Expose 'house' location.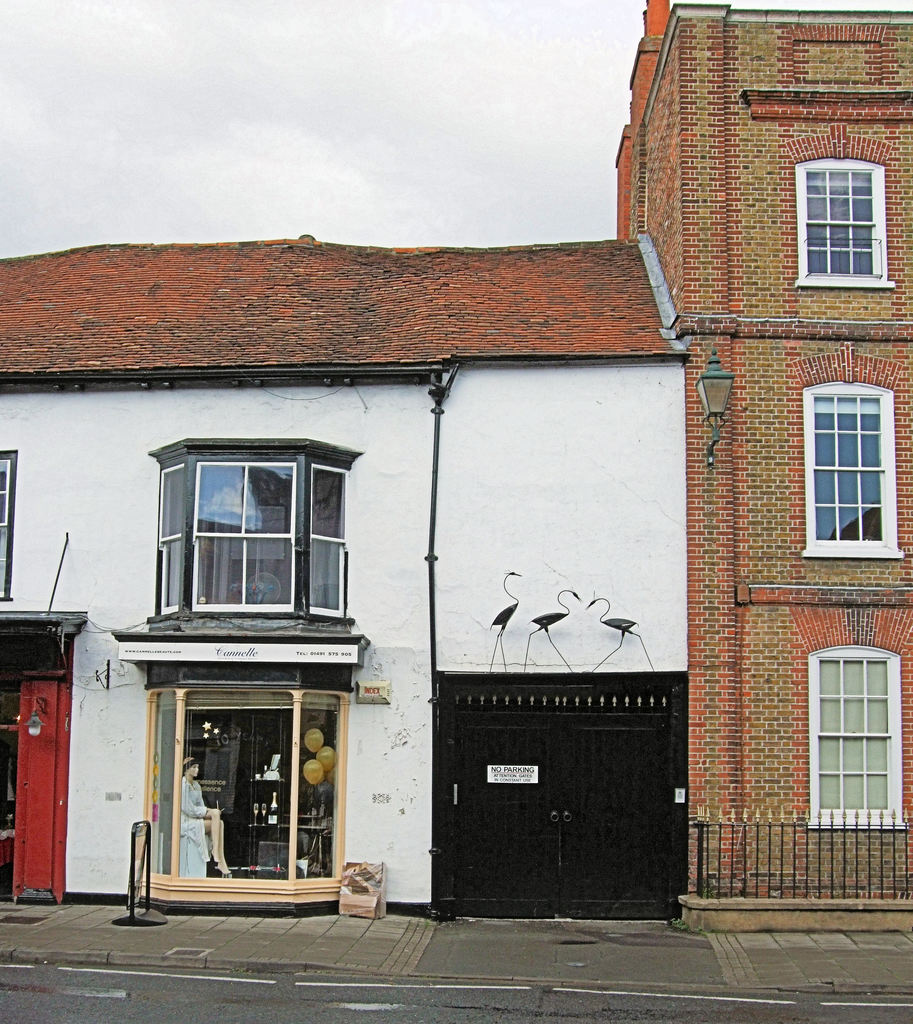
Exposed at l=46, t=164, r=835, b=970.
